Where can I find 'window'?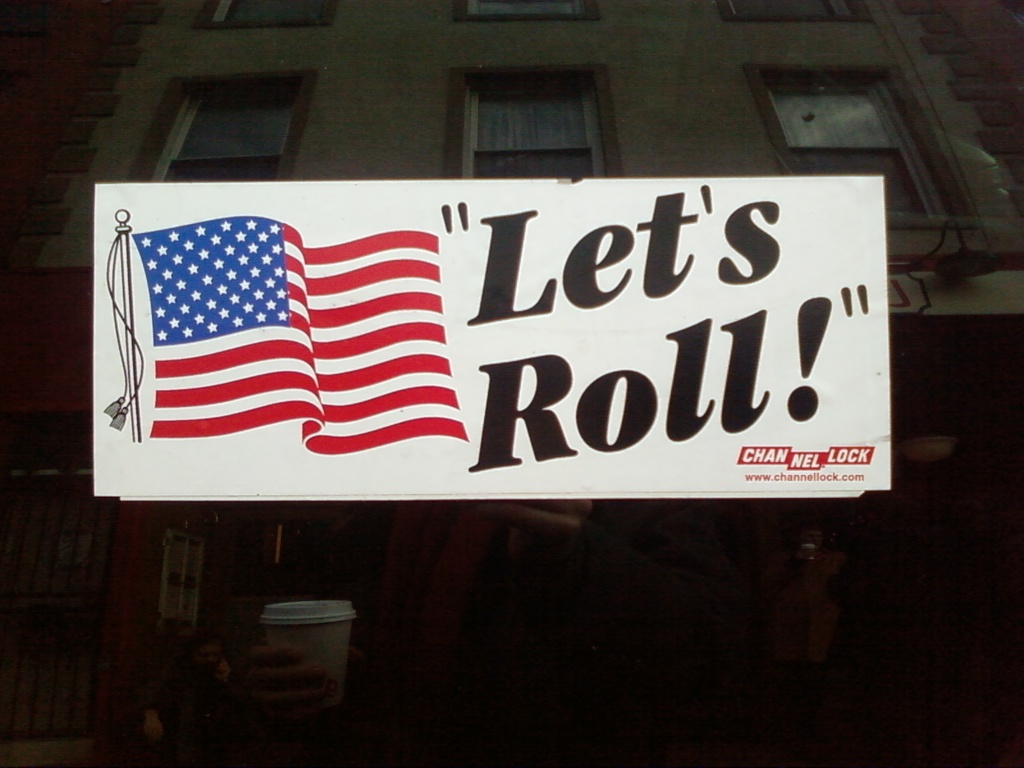
You can find it at x1=195 y1=0 x2=333 y2=29.
